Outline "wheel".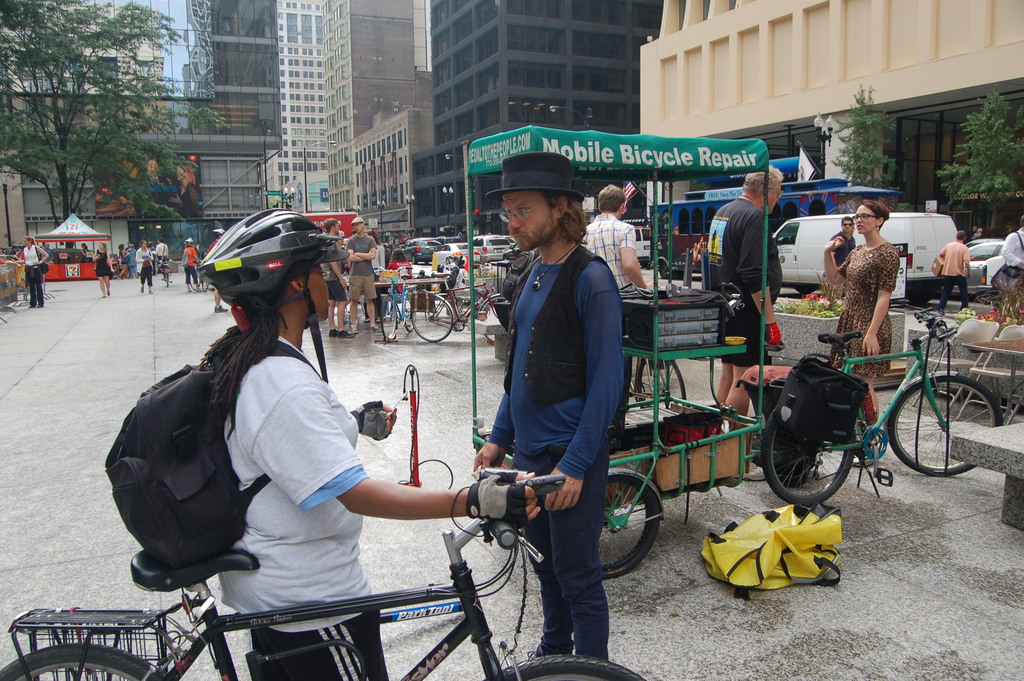
Outline: 203/279/210/294.
